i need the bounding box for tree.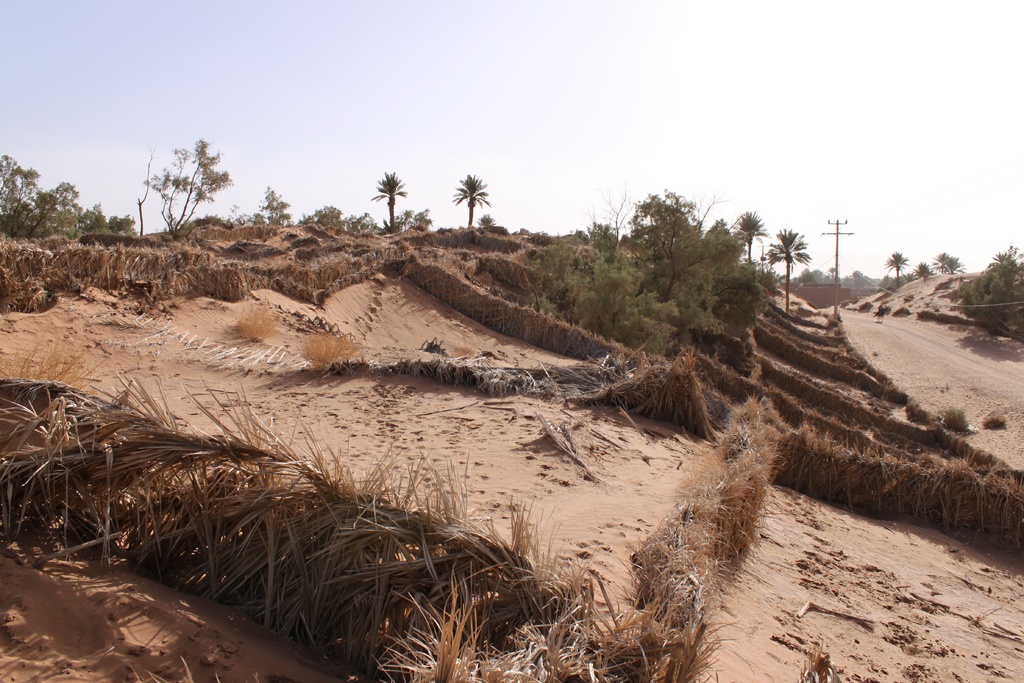
Here it is: {"x1": 342, "y1": 212, "x2": 372, "y2": 232}.
